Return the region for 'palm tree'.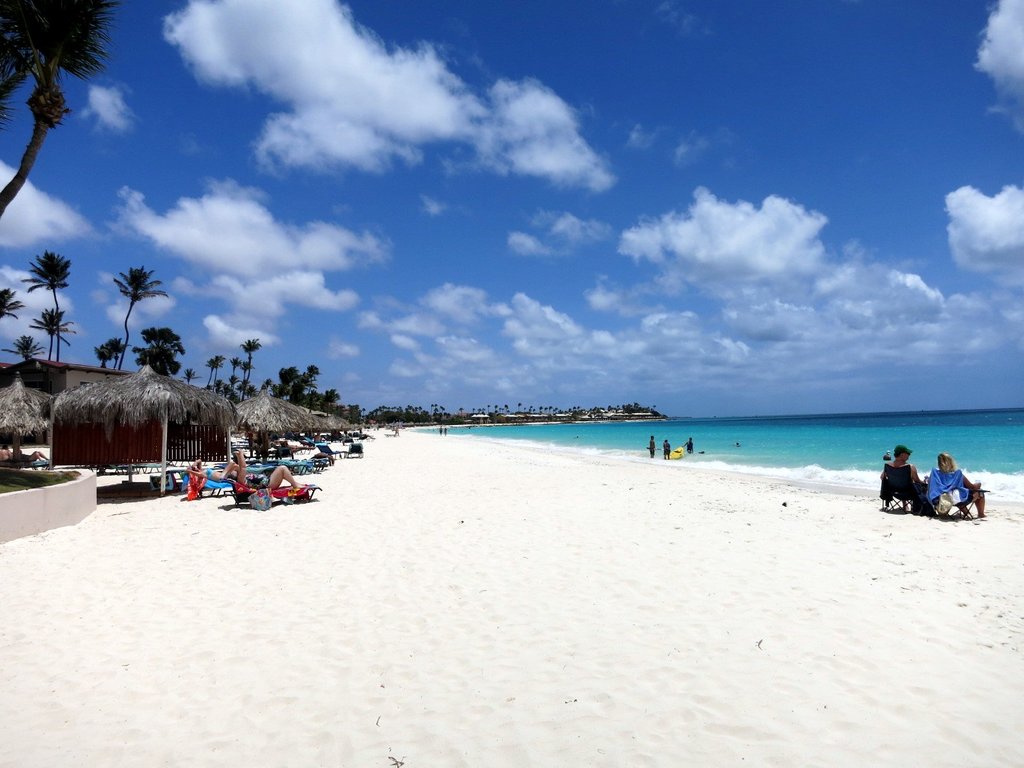
pyautogui.locateOnScreen(143, 325, 186, 377).
